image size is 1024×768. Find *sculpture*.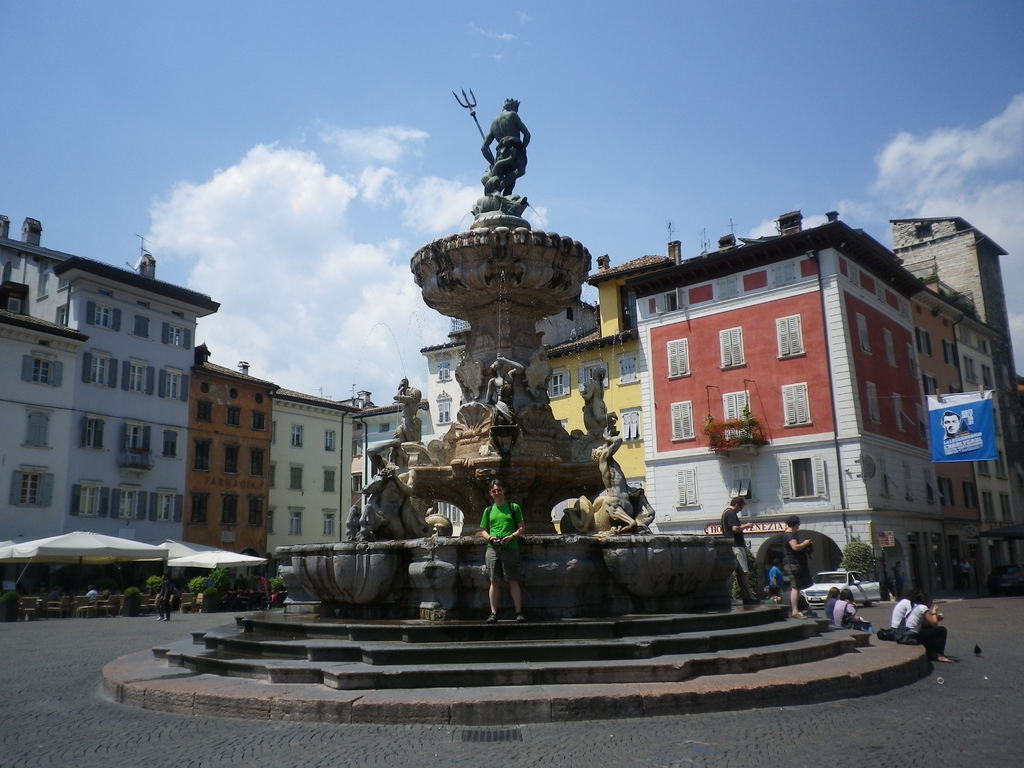
left=353, top=463, right=420, bottom=539.
